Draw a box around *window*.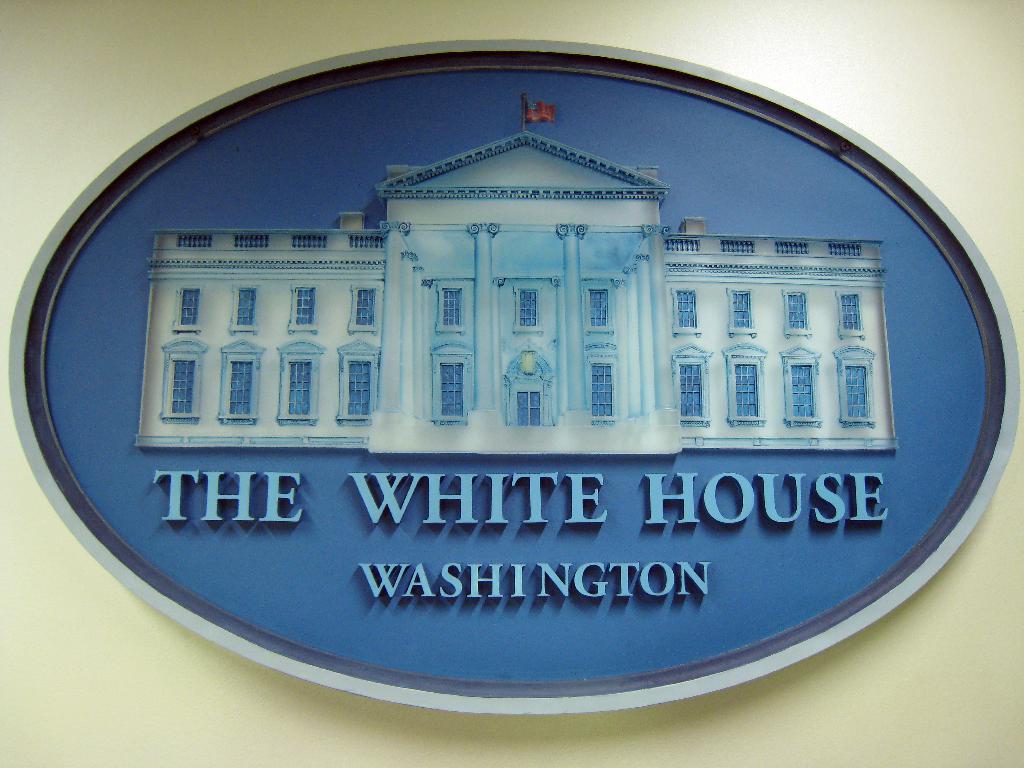
[722, 236, 759, 254].
